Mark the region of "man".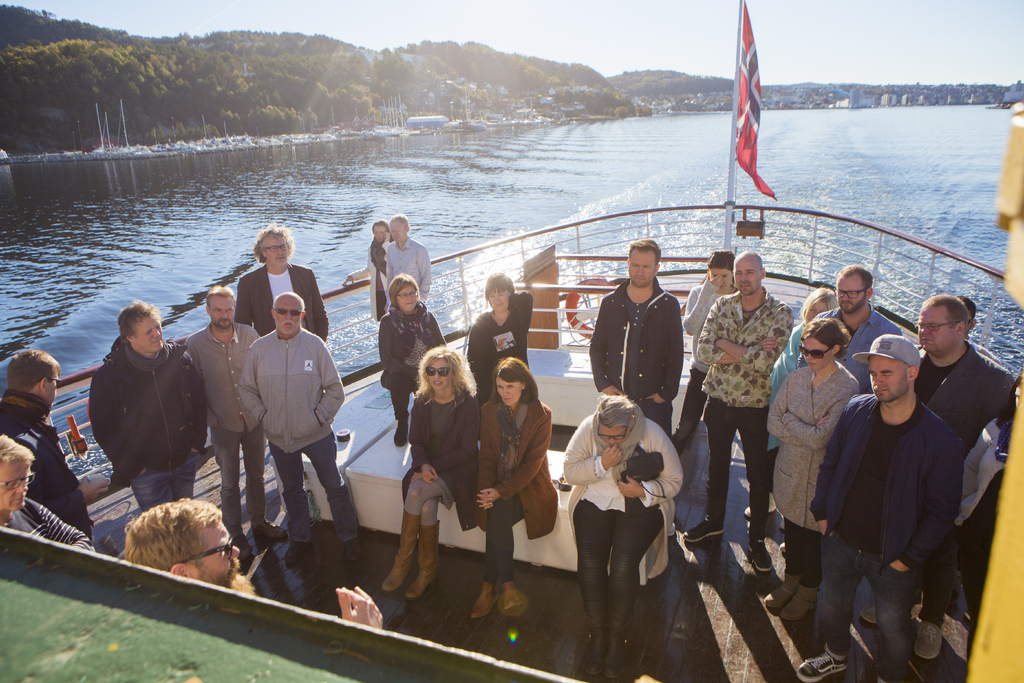
Region: 797, 262, 907, 393.
